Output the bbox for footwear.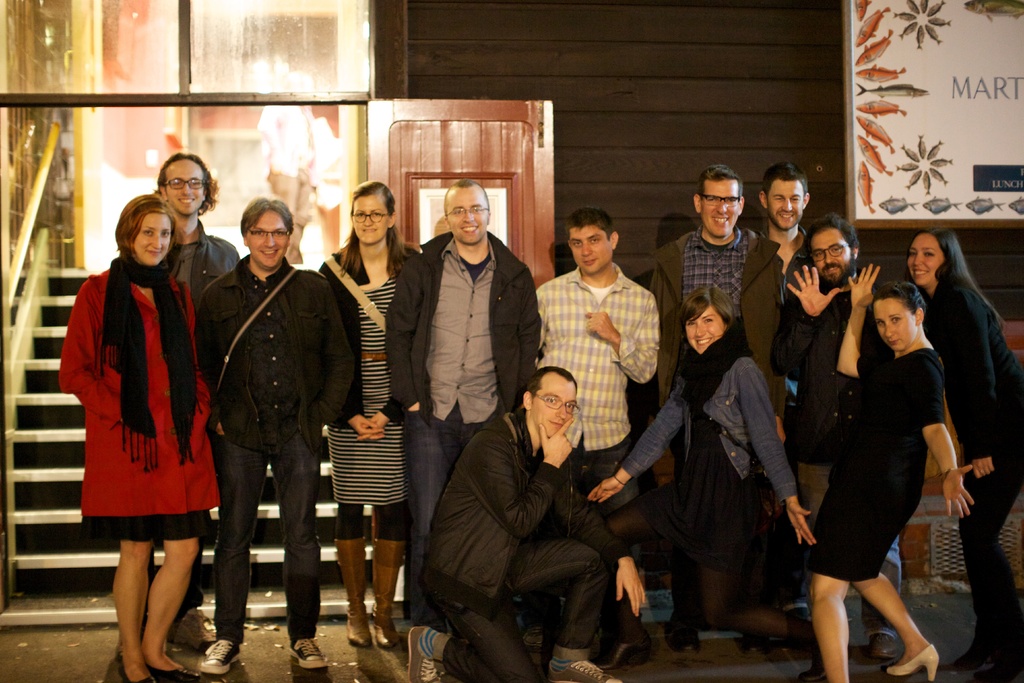
(525, 619, 554, 652).
